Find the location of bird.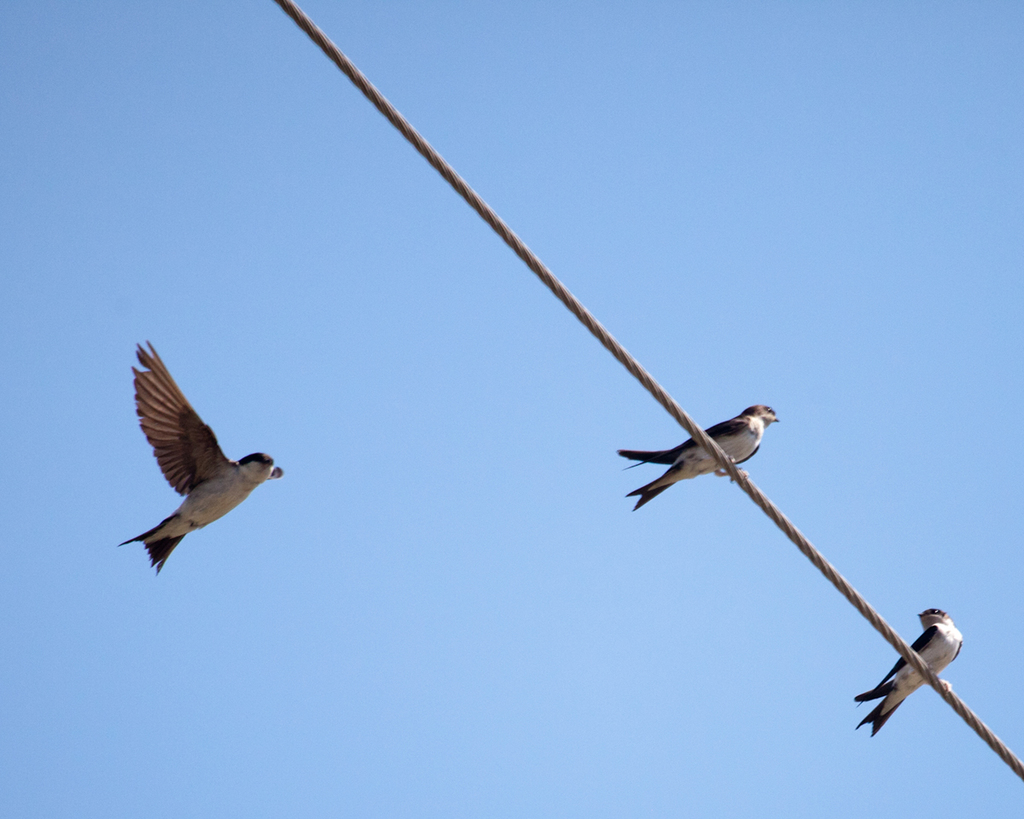
Location: l=614, t=399, r=784, b=520.
